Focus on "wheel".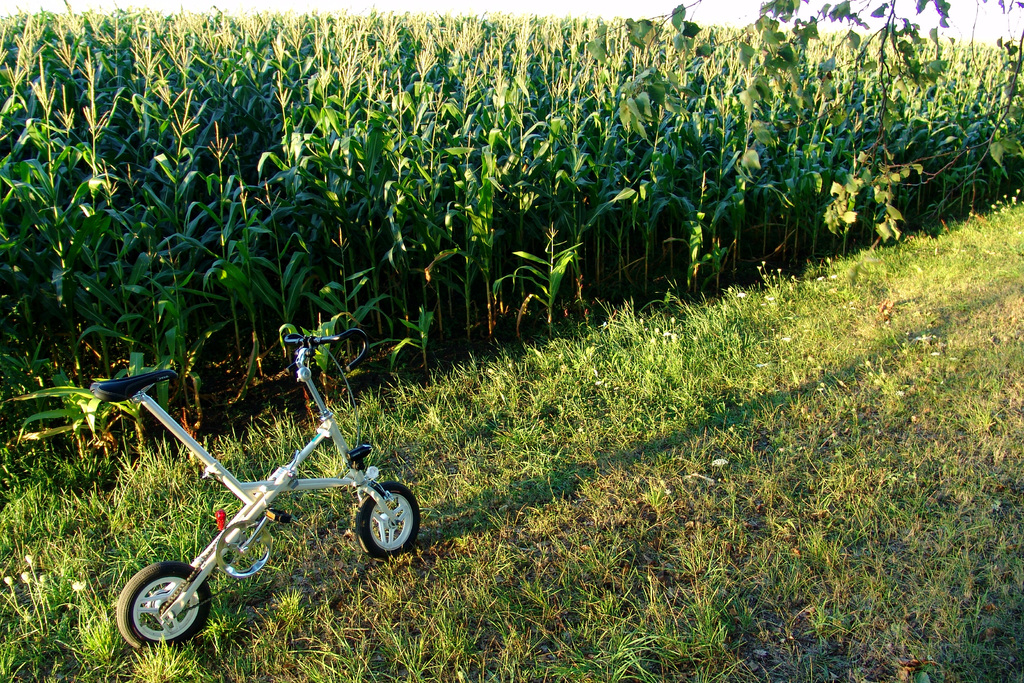
Focused at [x1=117, y1=565, x2=200, y2=655].
